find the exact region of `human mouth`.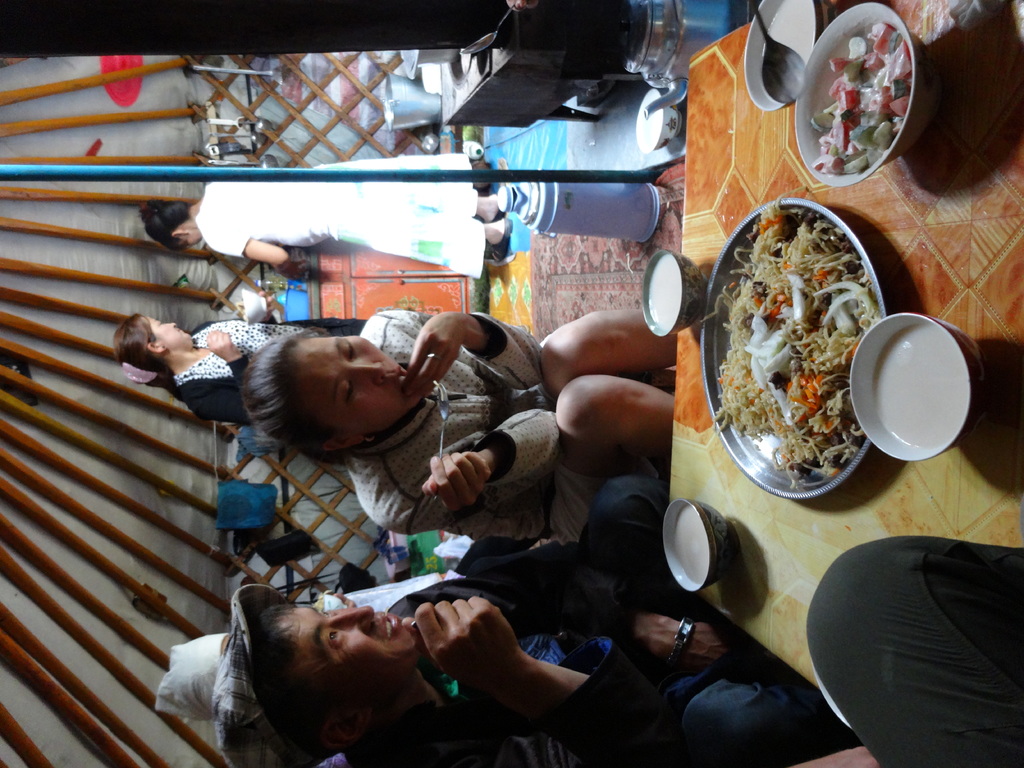
Exact region: (392, 367, 410, 399).
